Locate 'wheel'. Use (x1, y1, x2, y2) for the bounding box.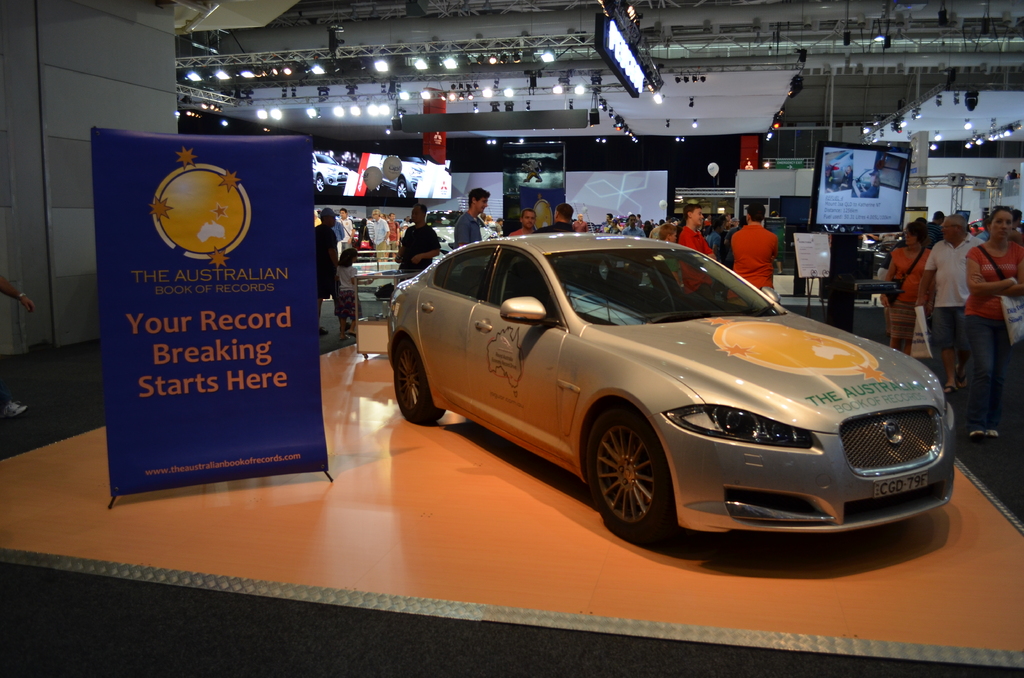
(394, 180, 405, 202).
